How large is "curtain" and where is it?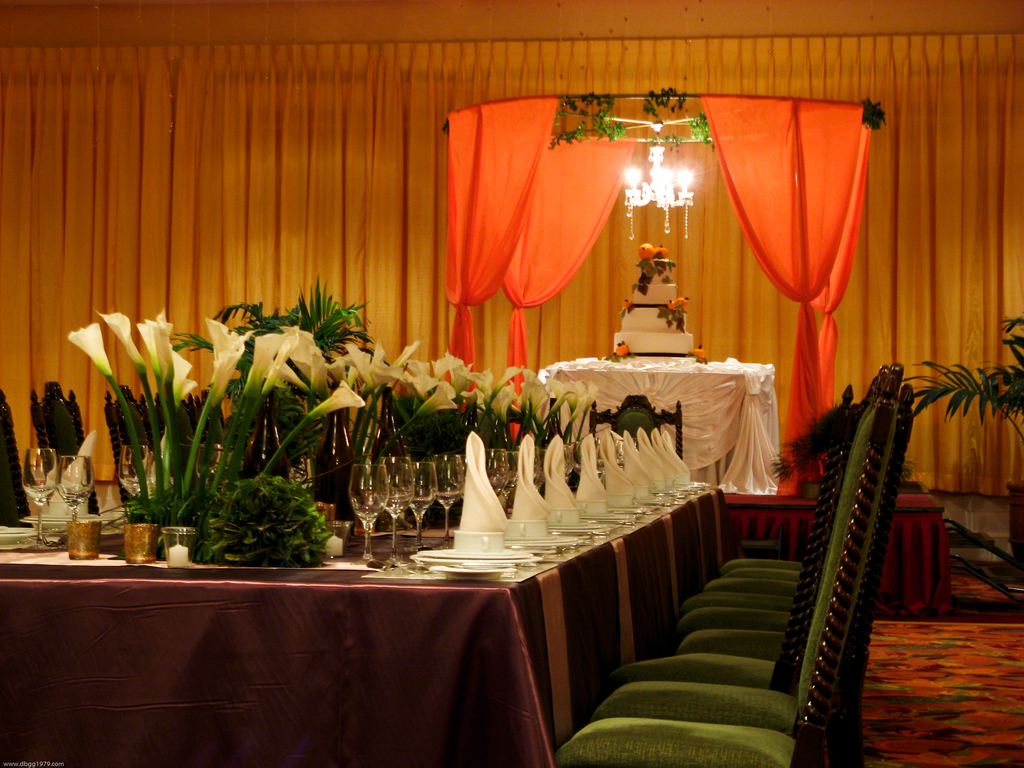
Bounding box: bbox=(444, 94, 563, 425).
